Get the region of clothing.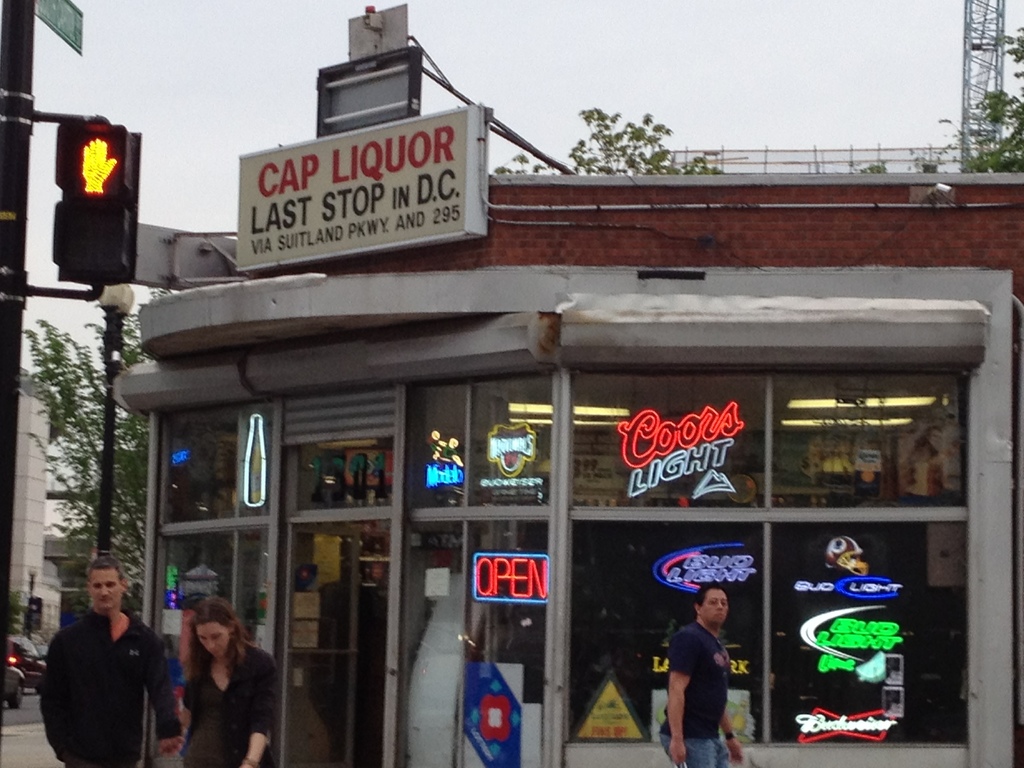
40 605 182 767.
